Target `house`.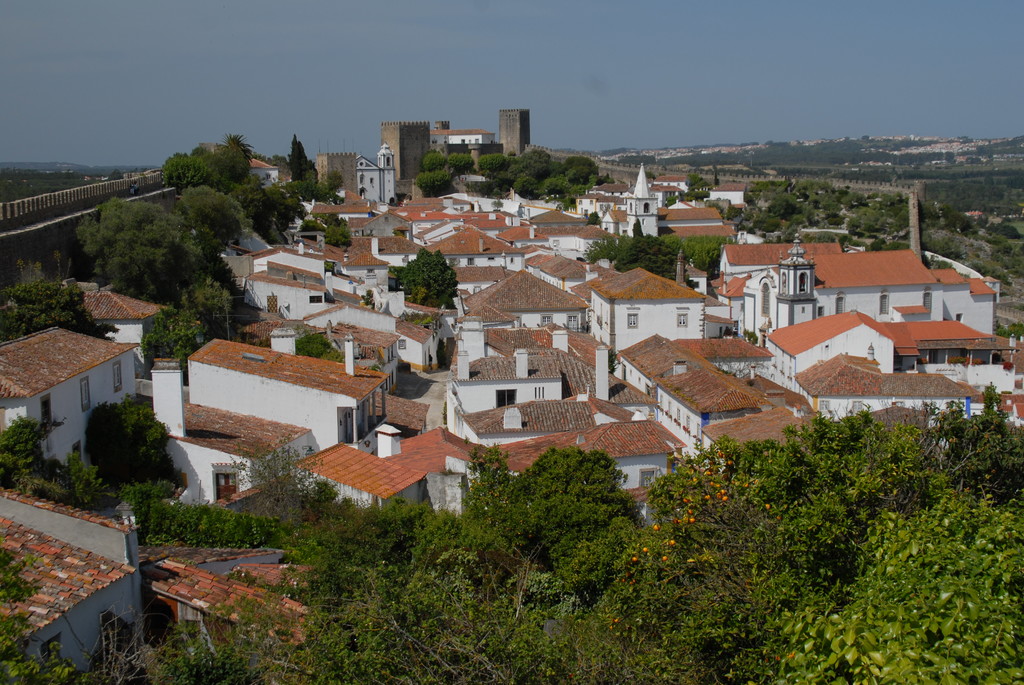
Target region: box(582, 269, 712, 350).
